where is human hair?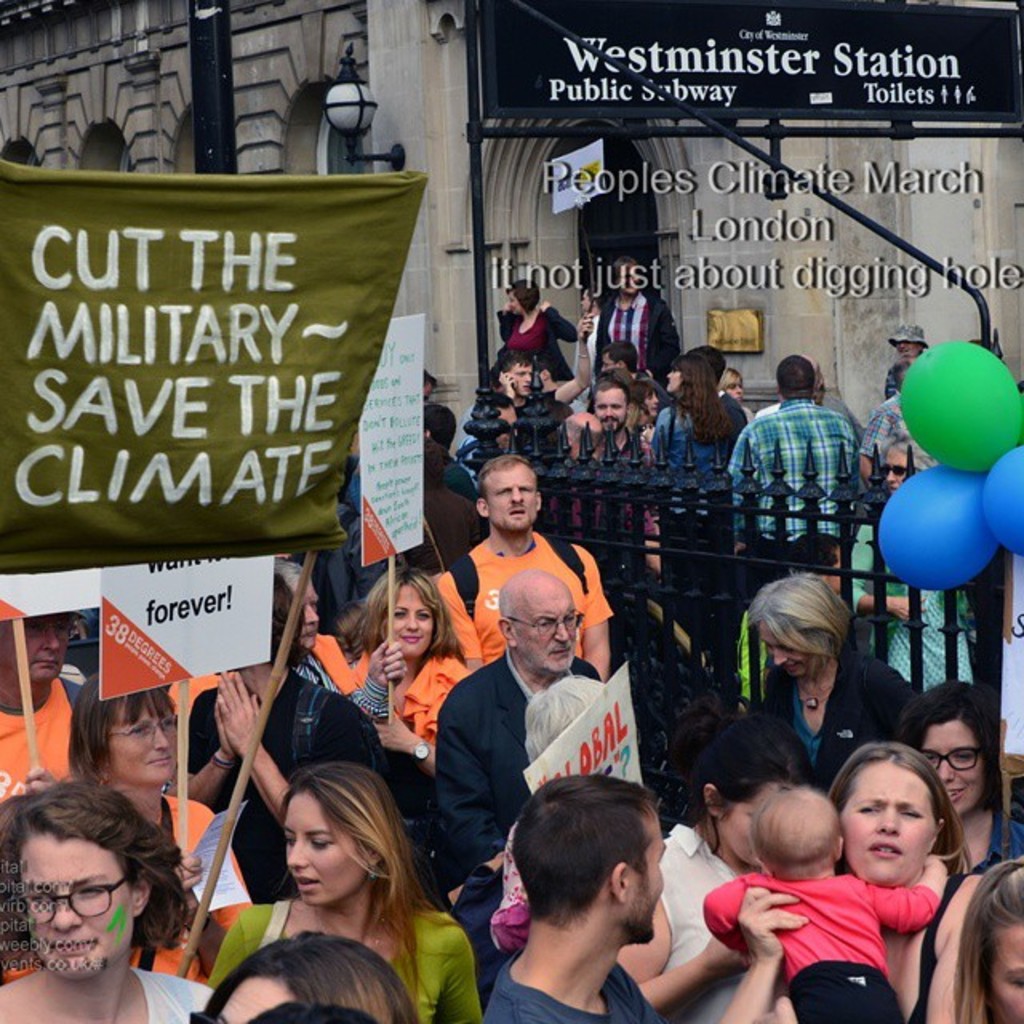
[left=242, top=765, right=440, bottom=973].
